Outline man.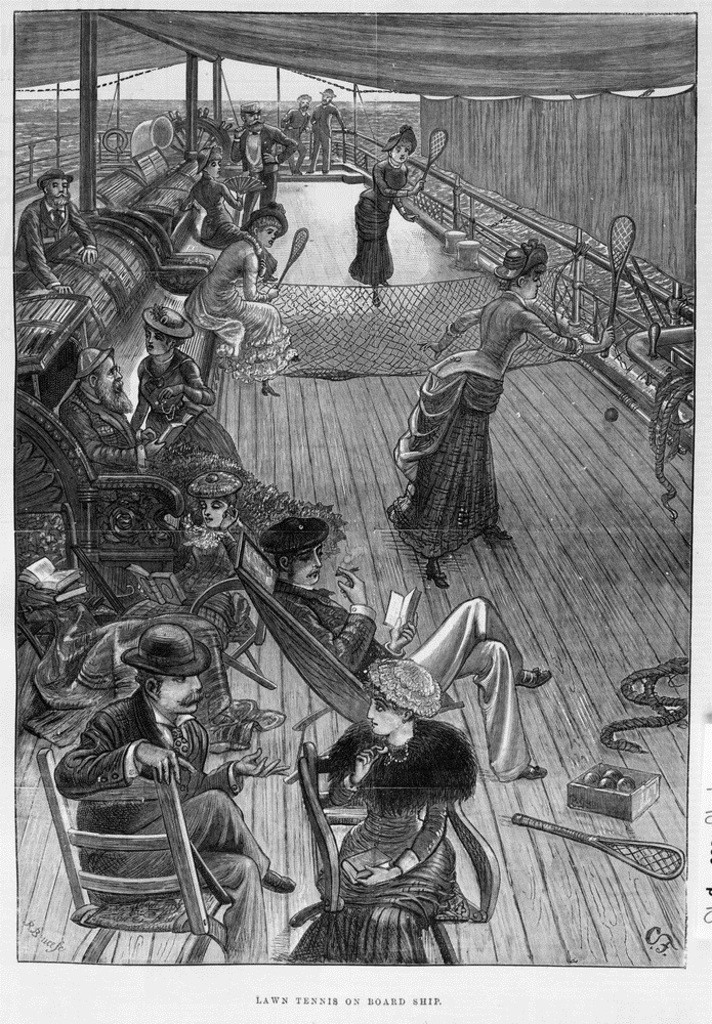
Outline: (10,169,95,297).
